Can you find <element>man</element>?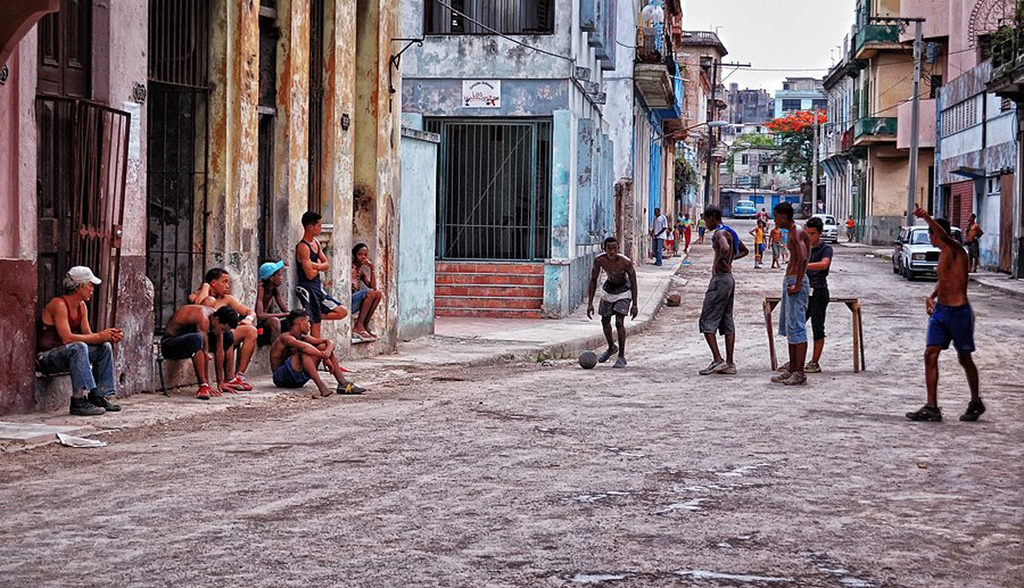
Yes, bounding box: {"left": 182, "top": 265, "right": 254, "bottom": 393}.
